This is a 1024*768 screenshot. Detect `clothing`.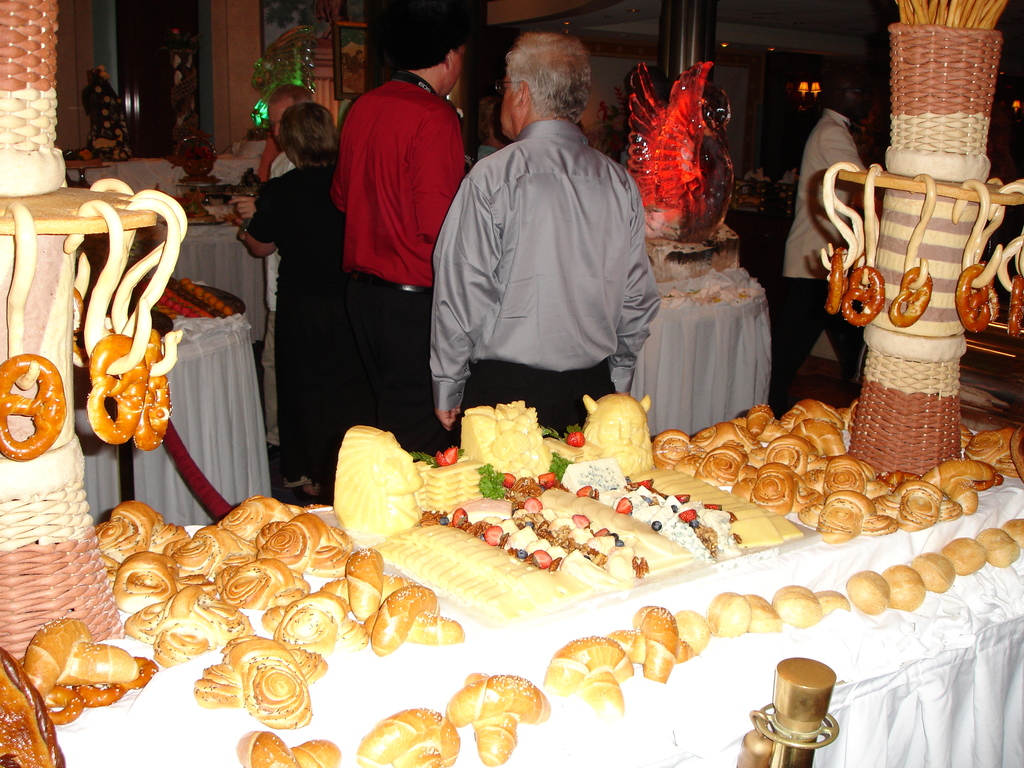
bbox=(330, 70, 473, 456).
